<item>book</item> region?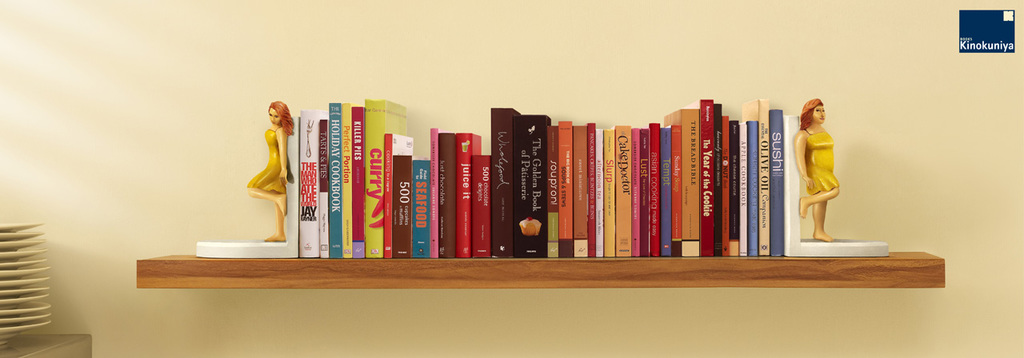
box(362, 97, 410, 261)
